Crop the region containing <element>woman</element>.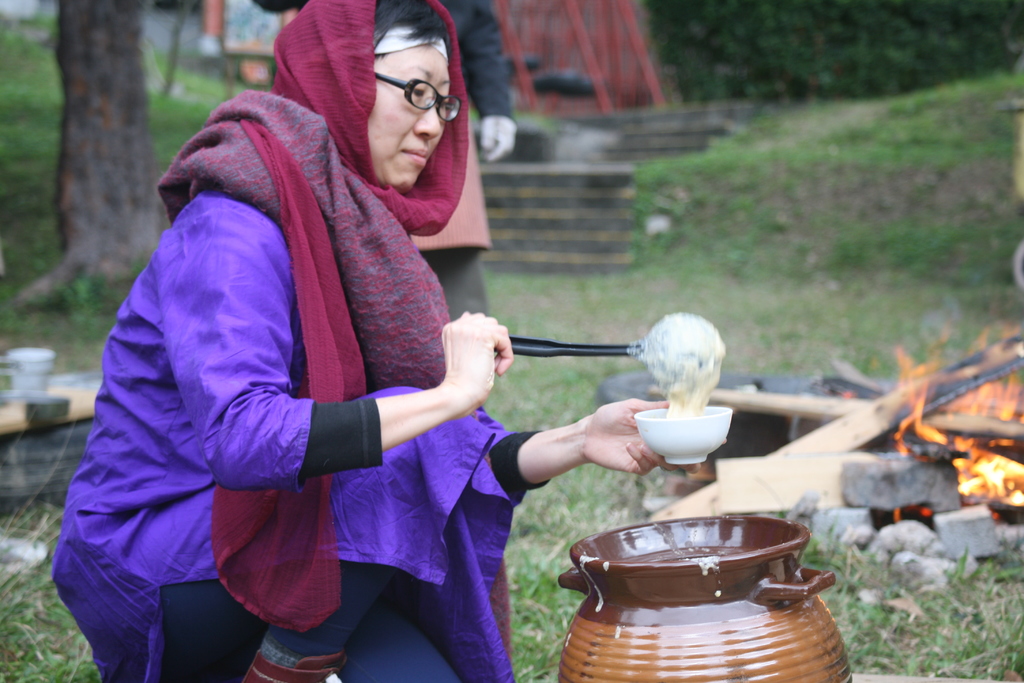
Crop region: x1=144 y1=79 x2=664 y2=667.
